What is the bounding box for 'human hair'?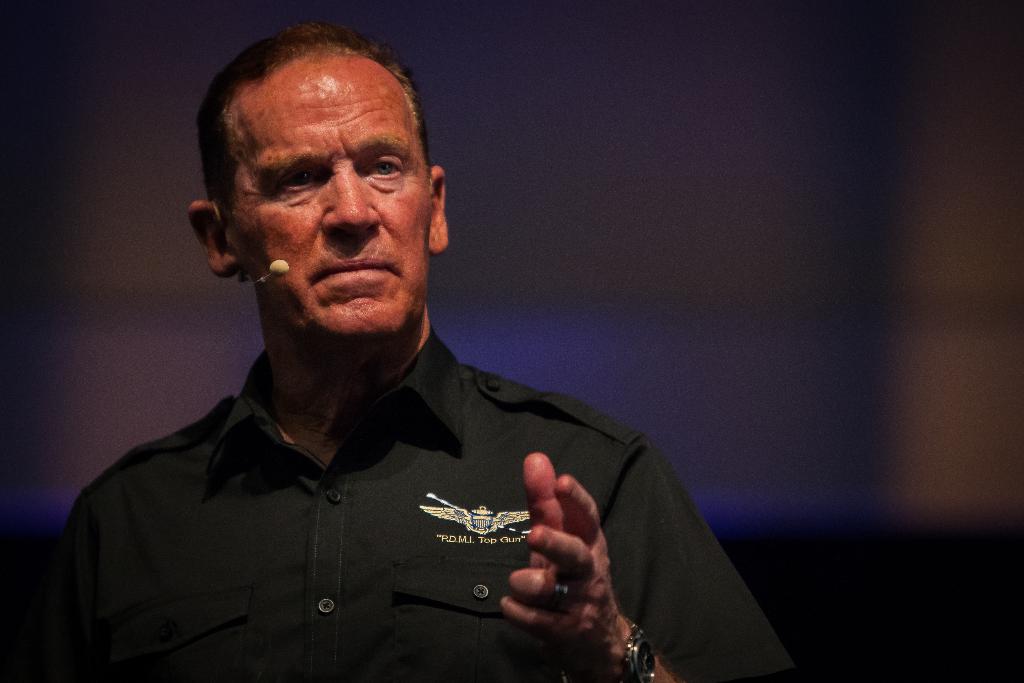
(left=199, top=23, right=429, bottom=227).
